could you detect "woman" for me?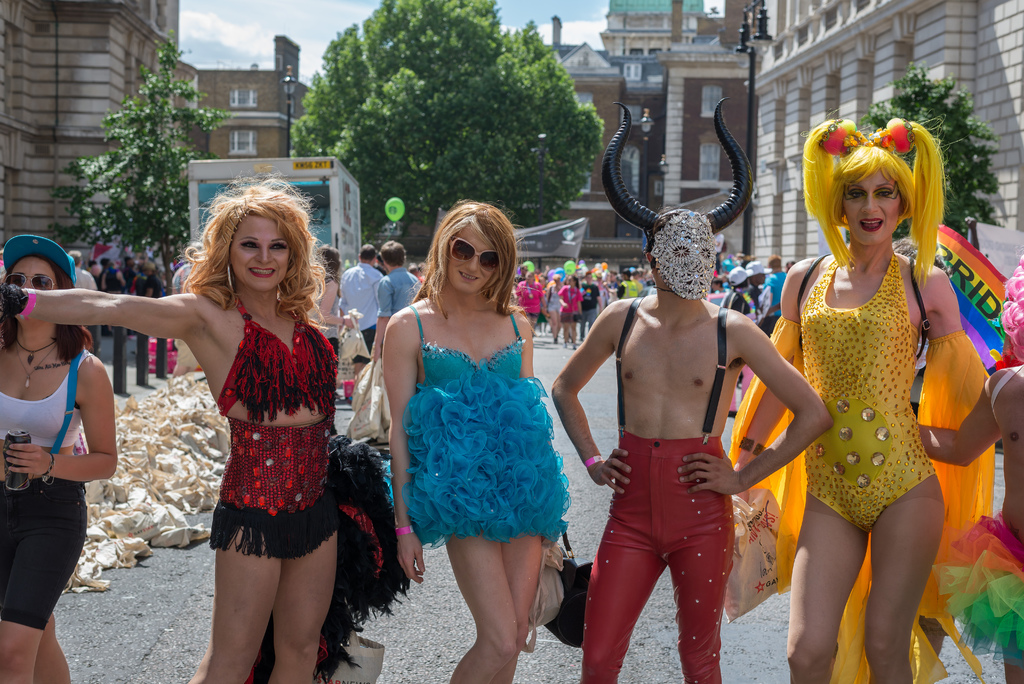
Detection result: select_region(518, 271, 547, 323).
